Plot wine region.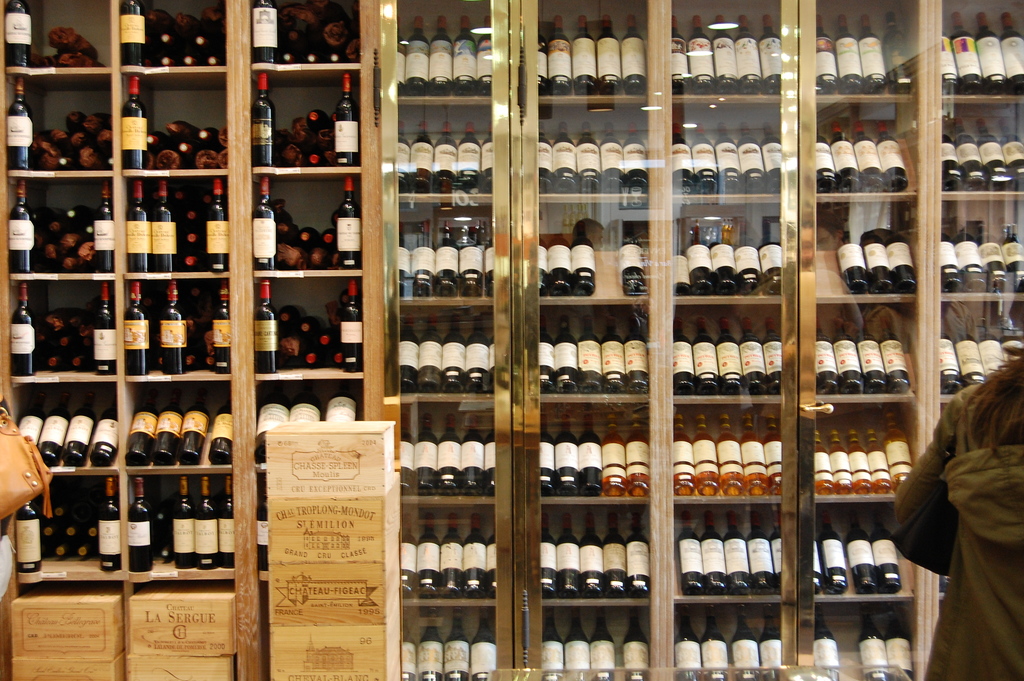
Plotted at BBox(538, 122, 555, 193).
